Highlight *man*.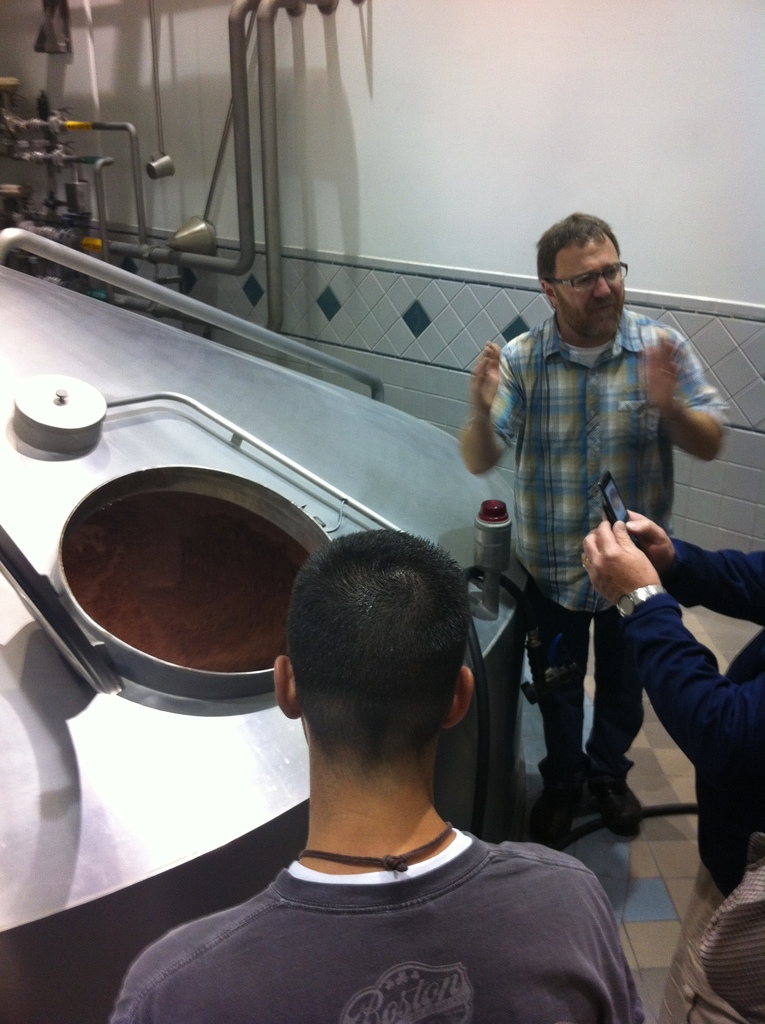
Highlighted region: {"left": 123, "top": 552, "right": 627, "bottom": 1012}.
